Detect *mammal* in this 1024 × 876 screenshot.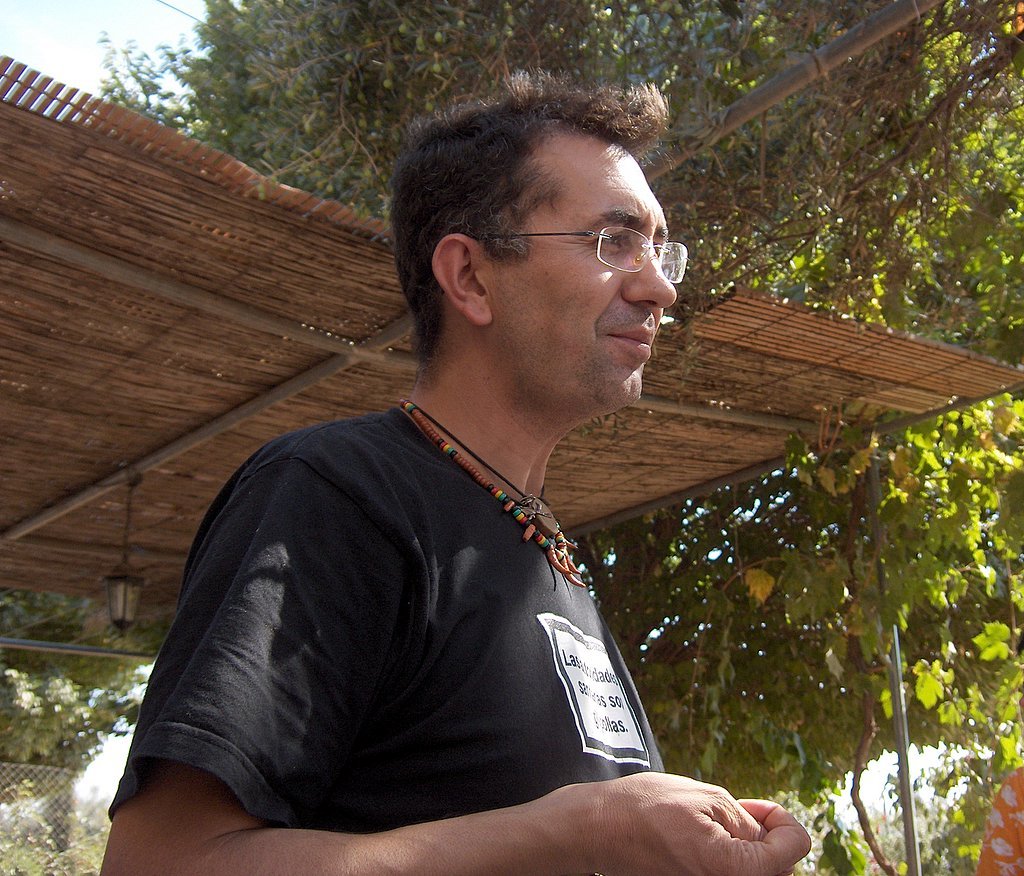
Detection: (x1=977, y1=760, x2=1023, y2=875).
